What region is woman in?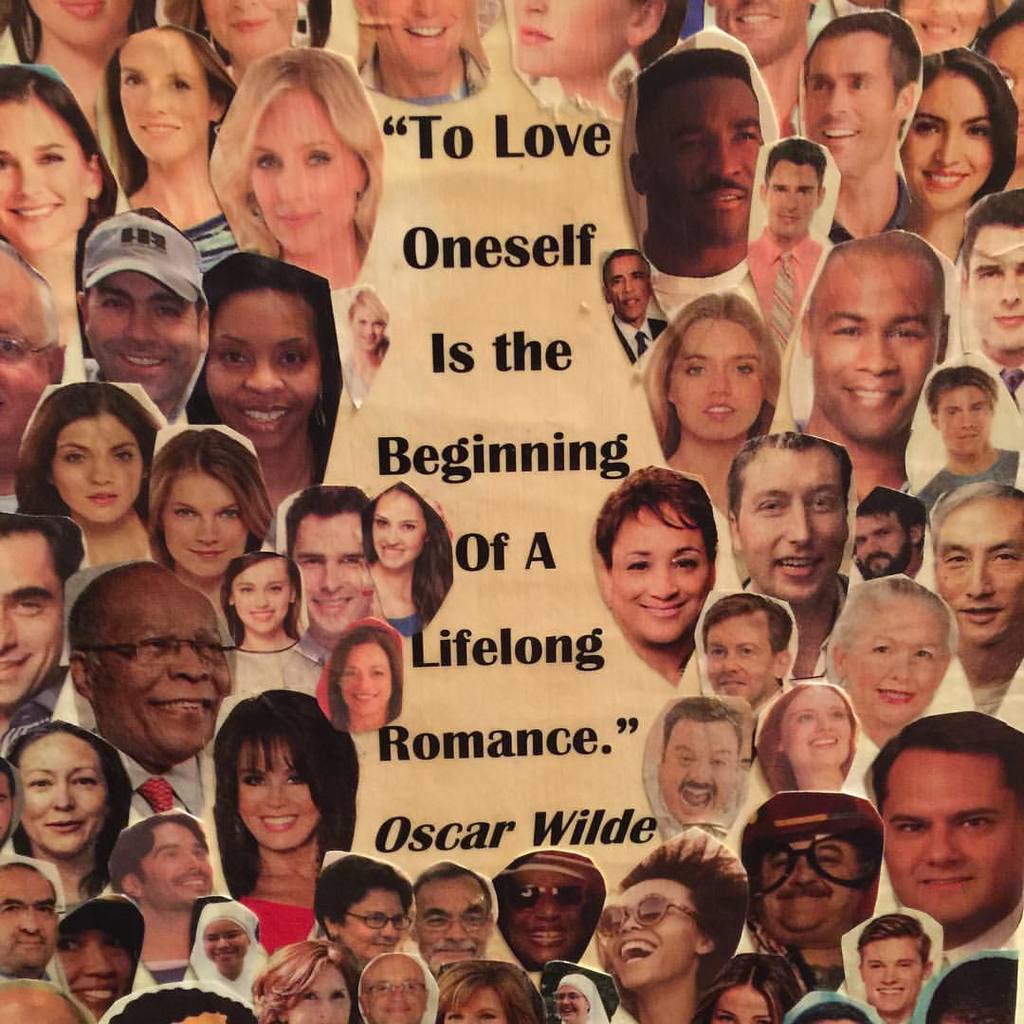
pyautogui.locateOnScreen(246, 943, 349, 1023).
